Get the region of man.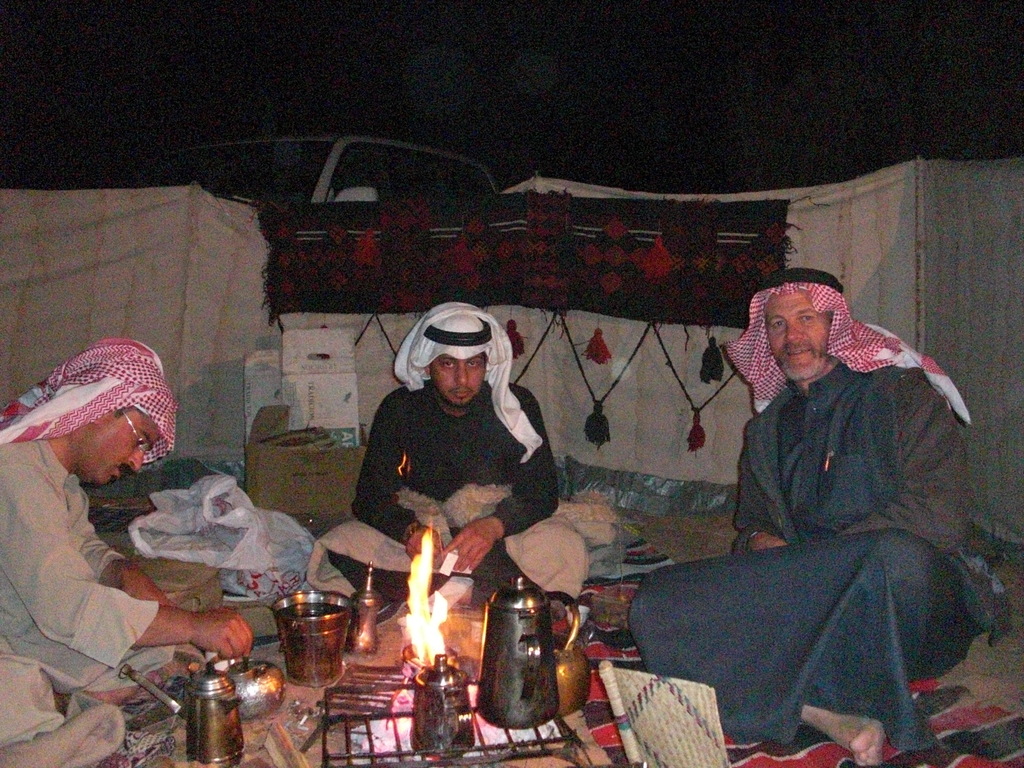
<box>653,269,998,735</box>.
